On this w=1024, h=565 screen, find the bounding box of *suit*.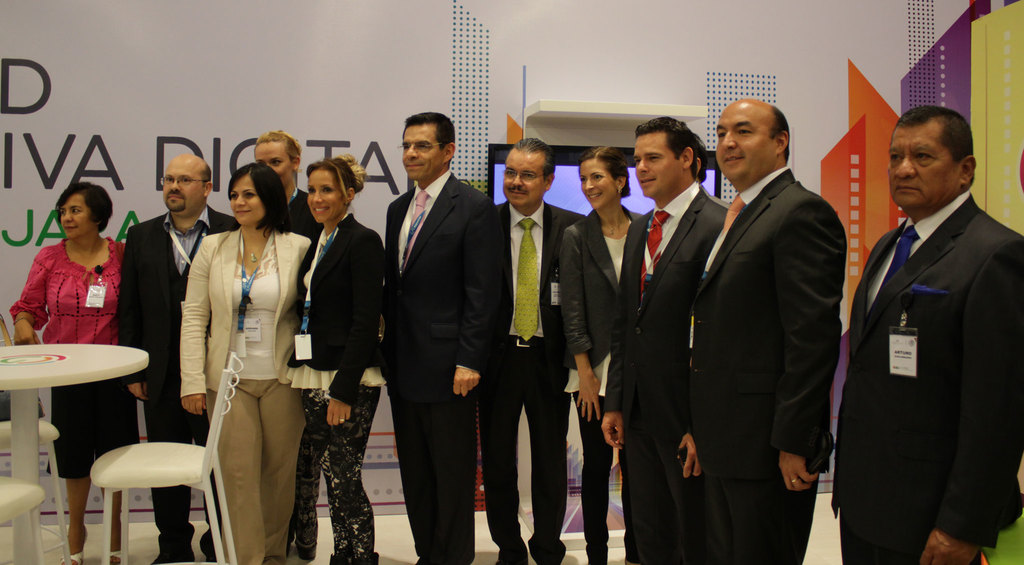
Bounding box: bbox=(829, 183, 1023, 564).
